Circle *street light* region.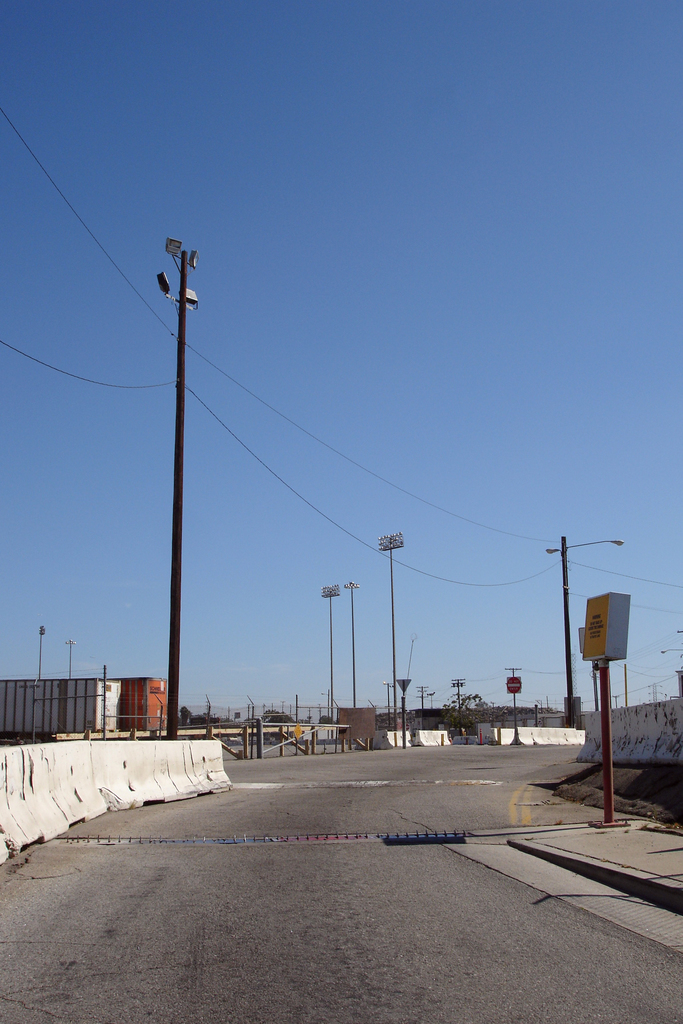
Region: detection(548, 537, 625, 719).
